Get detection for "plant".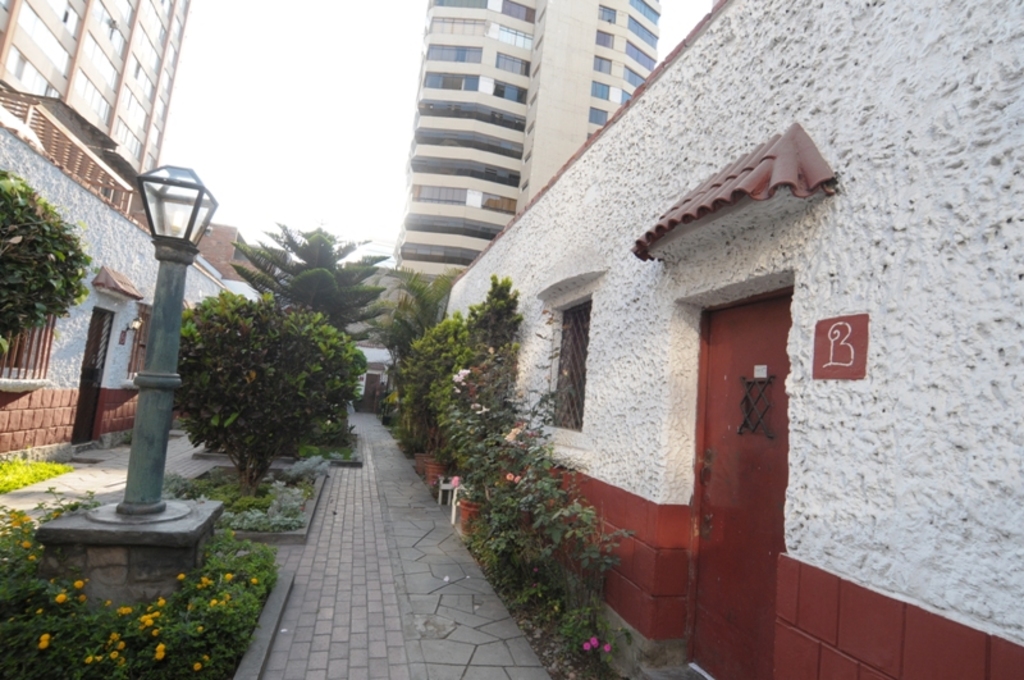
Detection: {"left": 370, "top": 324, "right": 655, "bottom": 679}.
